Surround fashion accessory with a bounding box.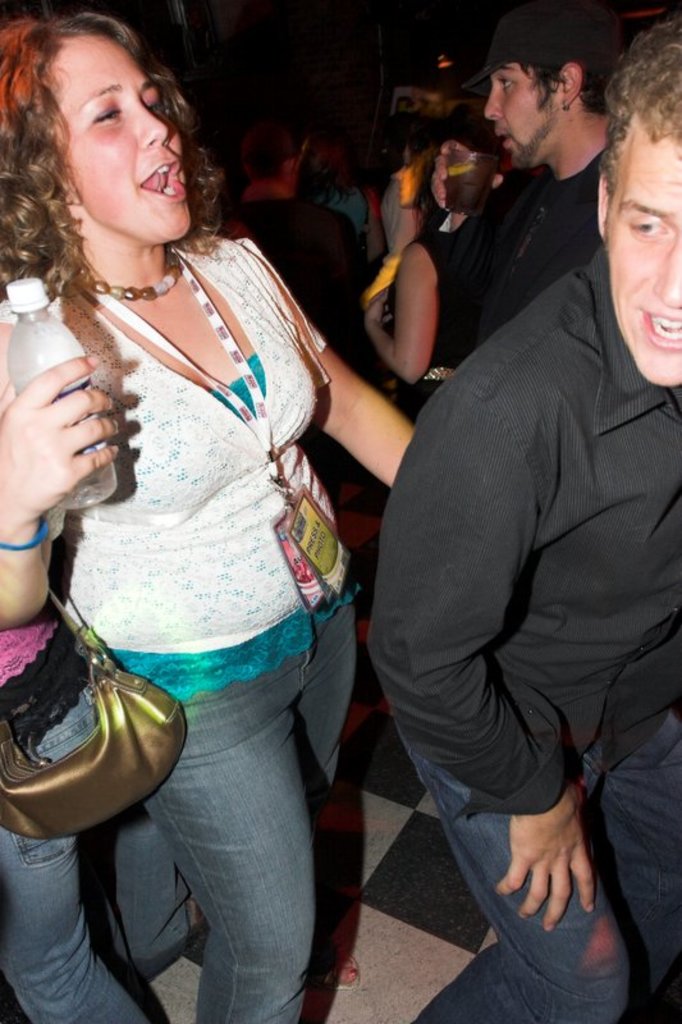
bbox(315, 948, 362, 993).
